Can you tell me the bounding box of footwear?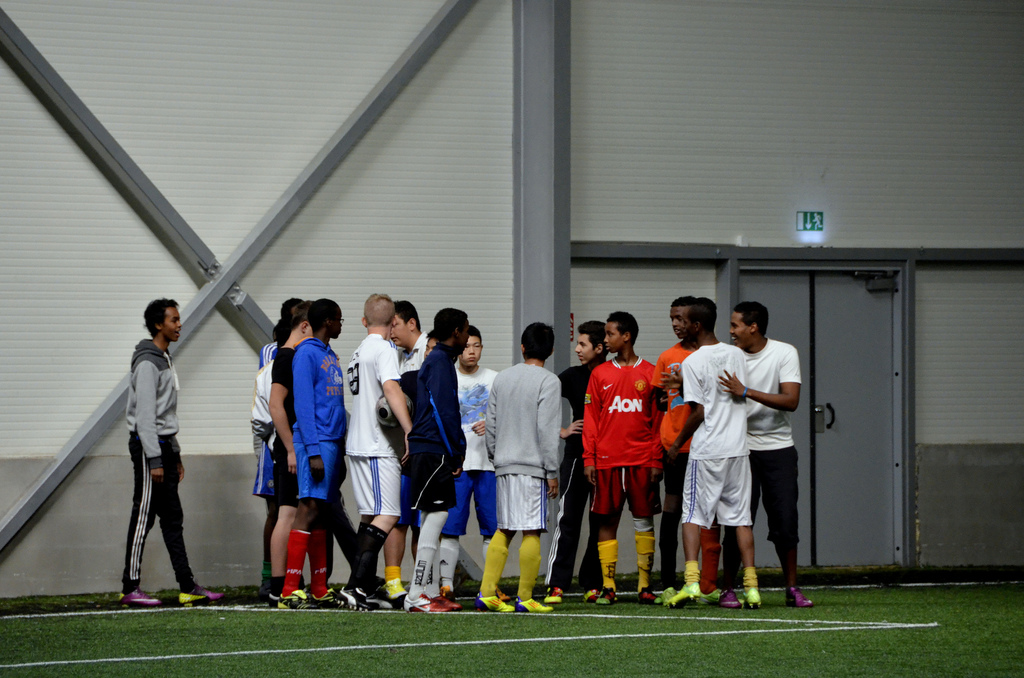
<box>431,594,462,611</box>.
